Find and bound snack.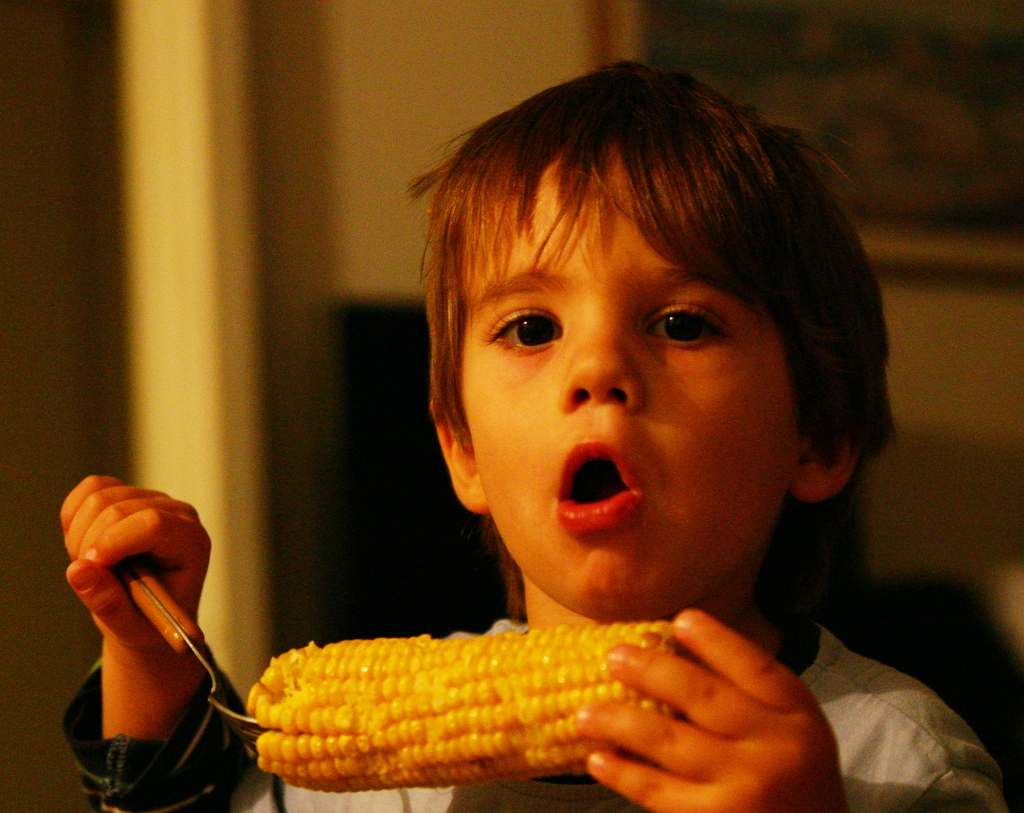
Bound: <bbox>259, 620, 785, 784</bbox>.
